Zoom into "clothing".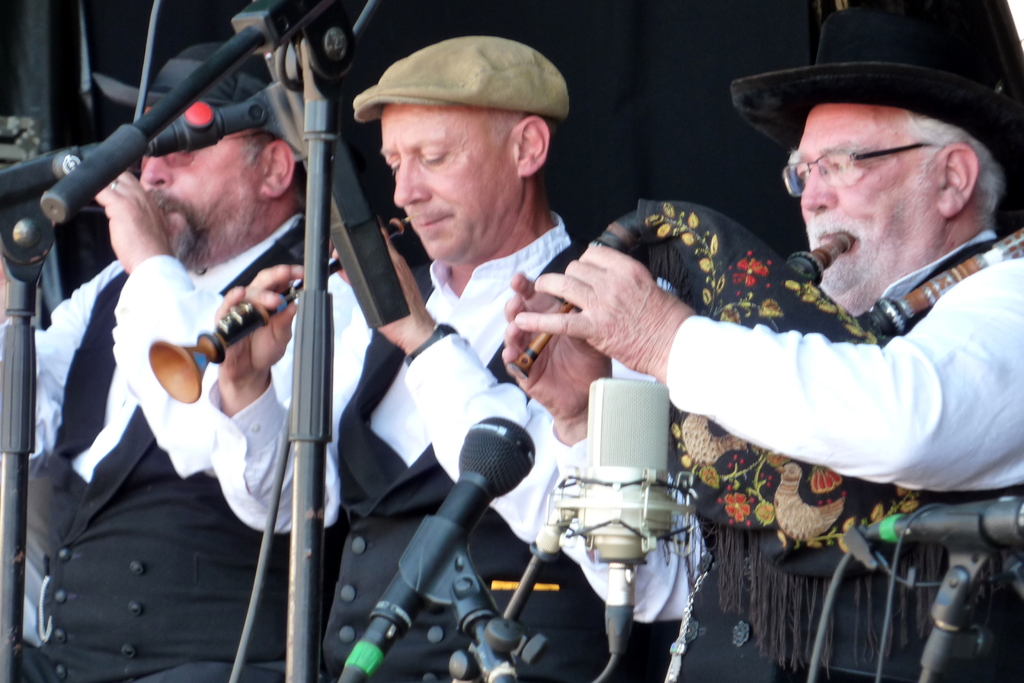
Zoom target: 653 195 1023 677.
